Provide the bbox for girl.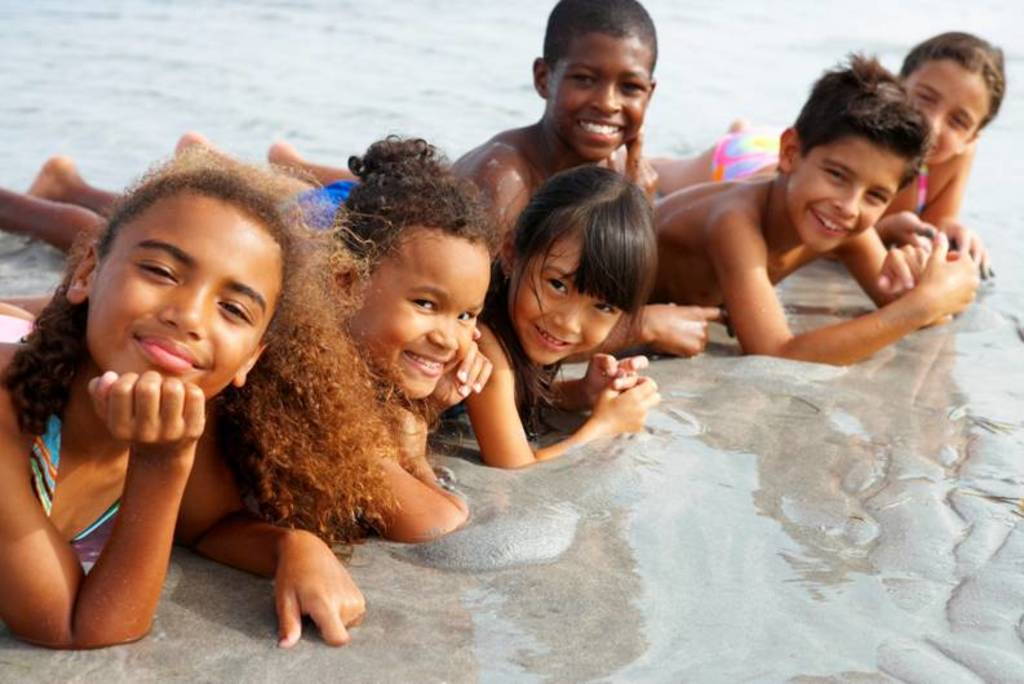
x1=59, y1=154, x2=678, y2=472.
